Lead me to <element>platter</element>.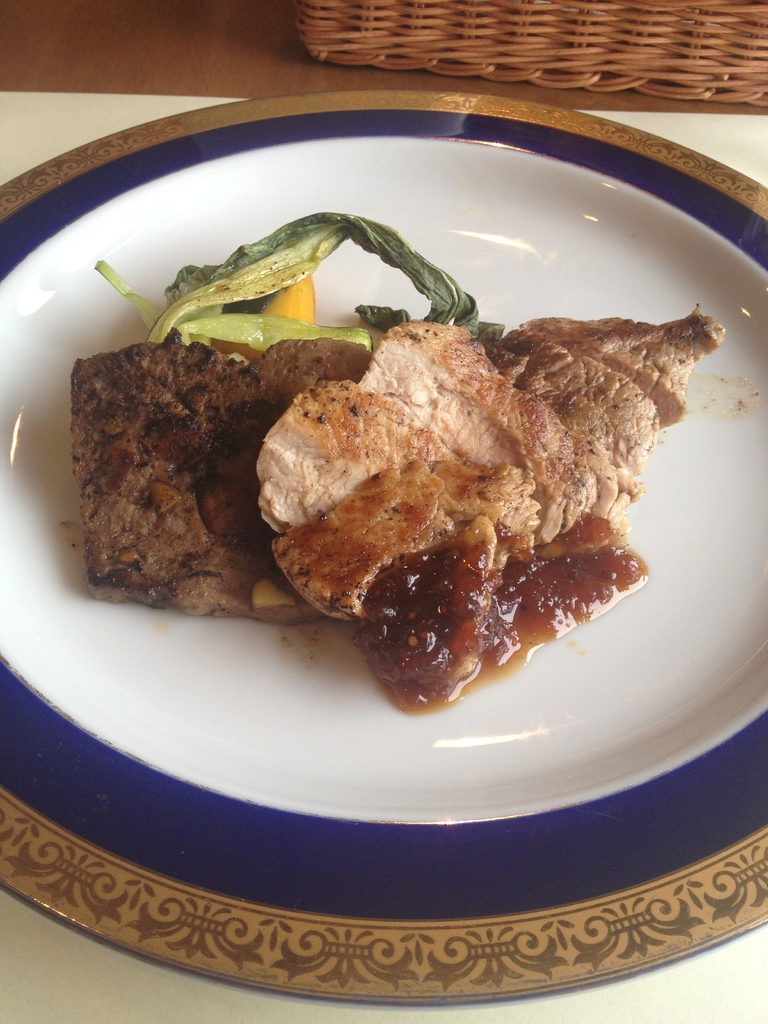
Lead to 0/90/767/998.
